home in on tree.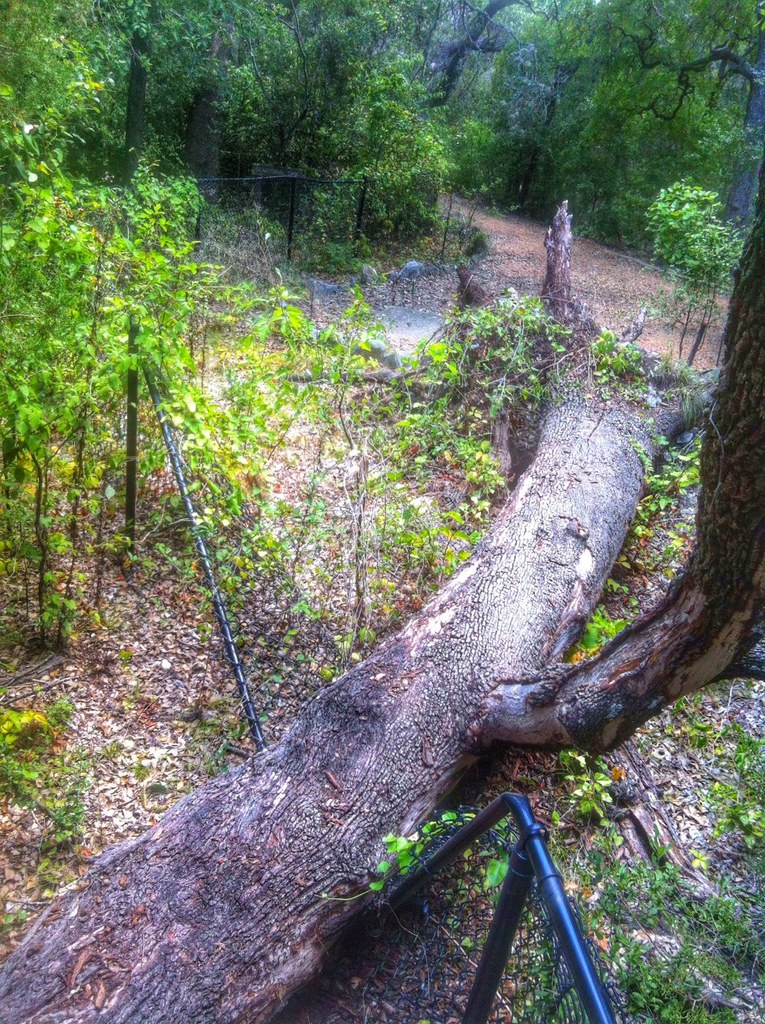
Homed in at Rect(70, 0, 223, 175).
